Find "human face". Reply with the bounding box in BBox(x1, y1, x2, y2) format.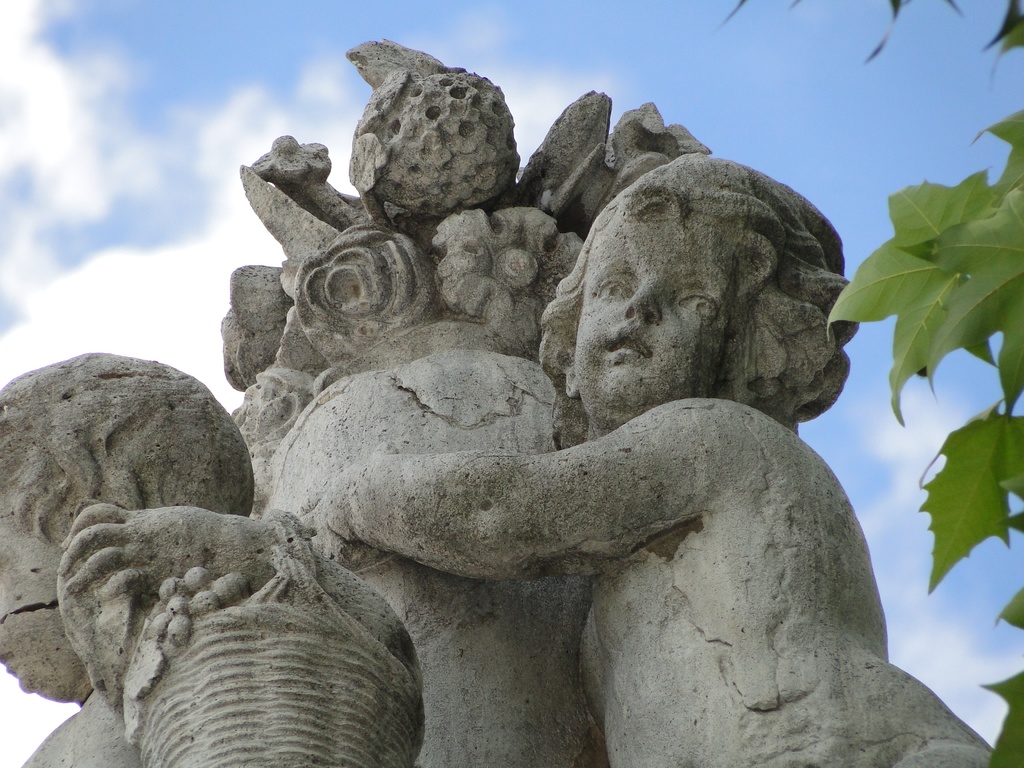
BBox(572, 206, 744, 423).
